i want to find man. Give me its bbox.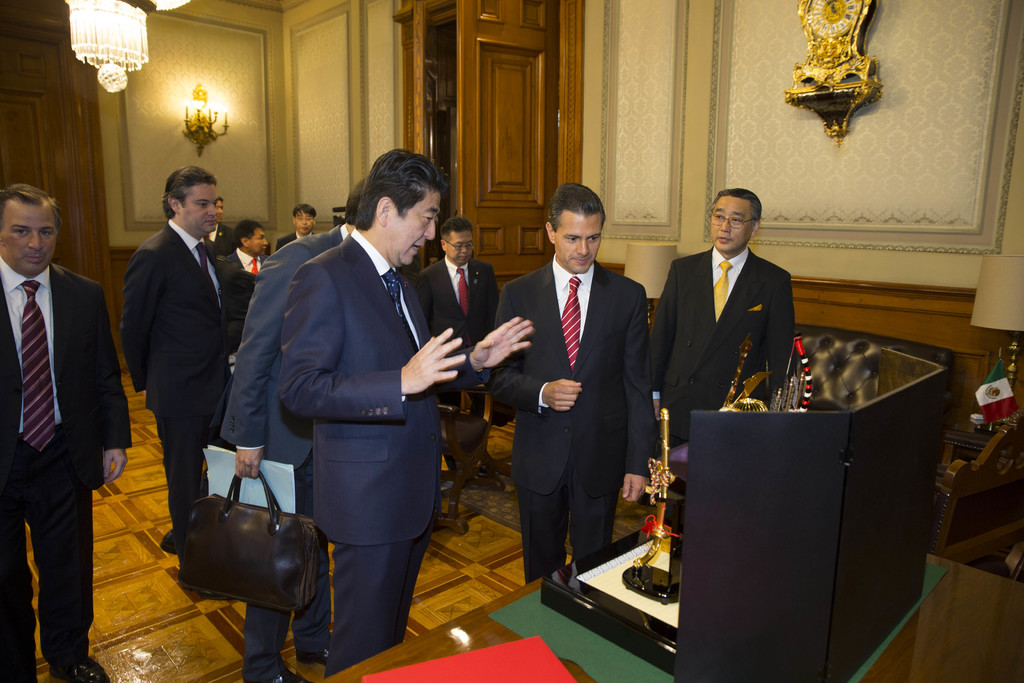
bbox=[275, 145, 535, 682].
